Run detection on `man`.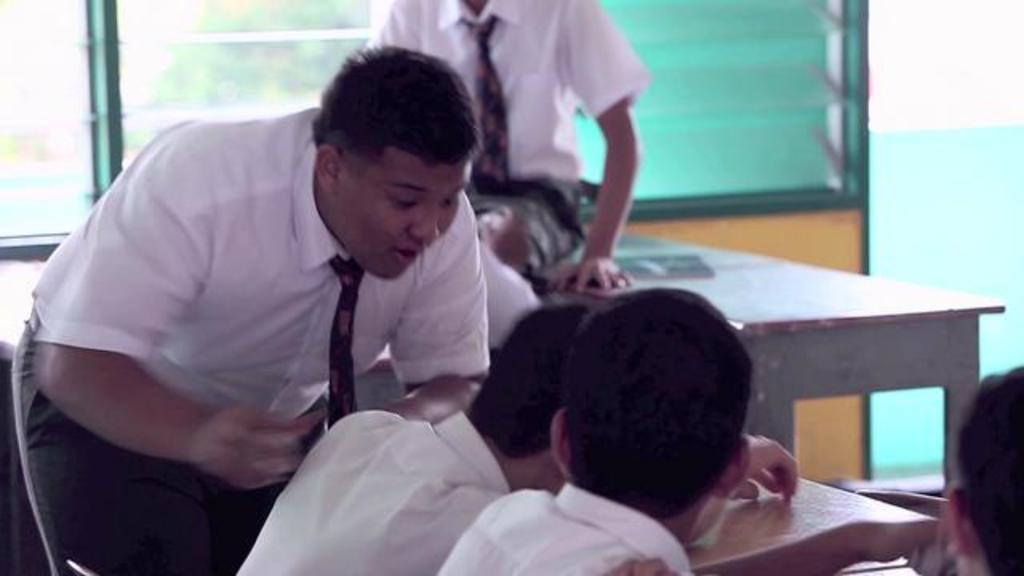
Result: detection(240, 309, 747, 574).
